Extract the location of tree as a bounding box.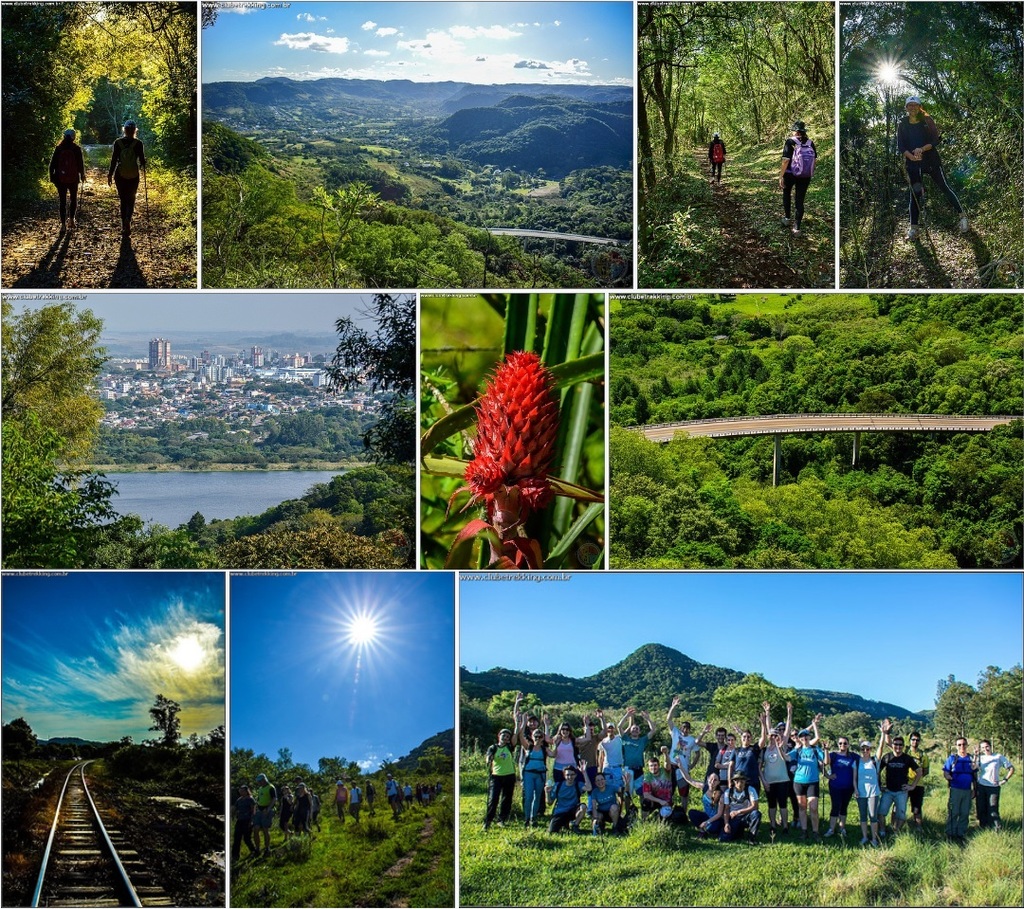
left=828, top=9, right=879, bottom=229.
